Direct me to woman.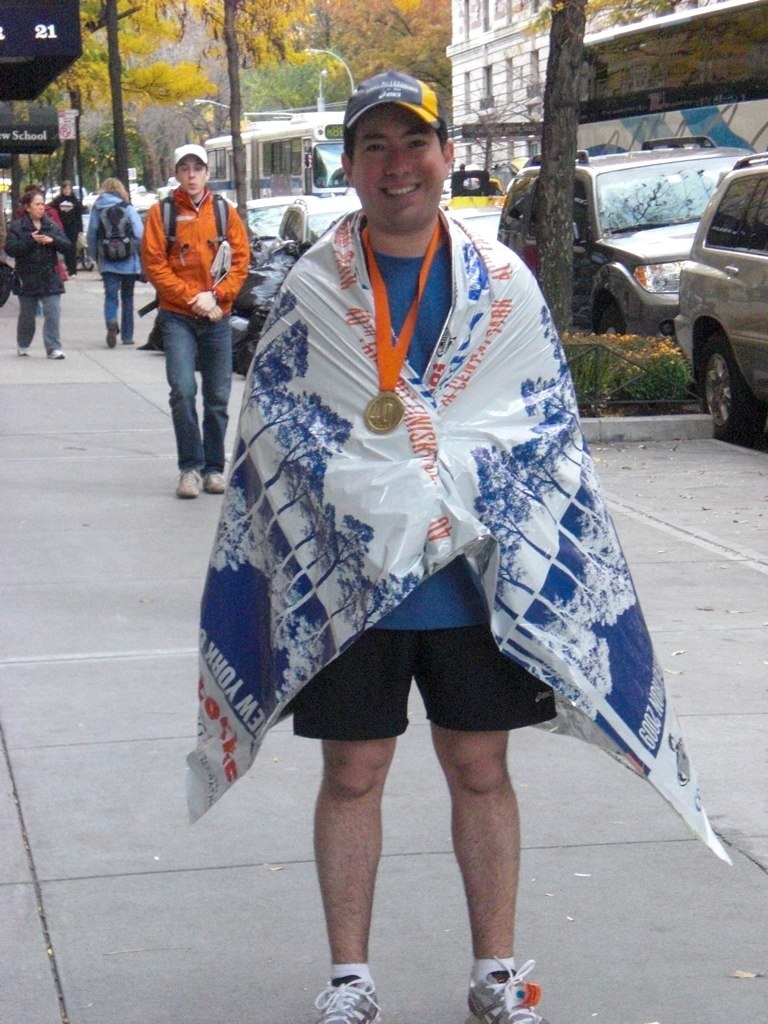
Direction: x1=4 y1=190 x2=75 y2=364.
